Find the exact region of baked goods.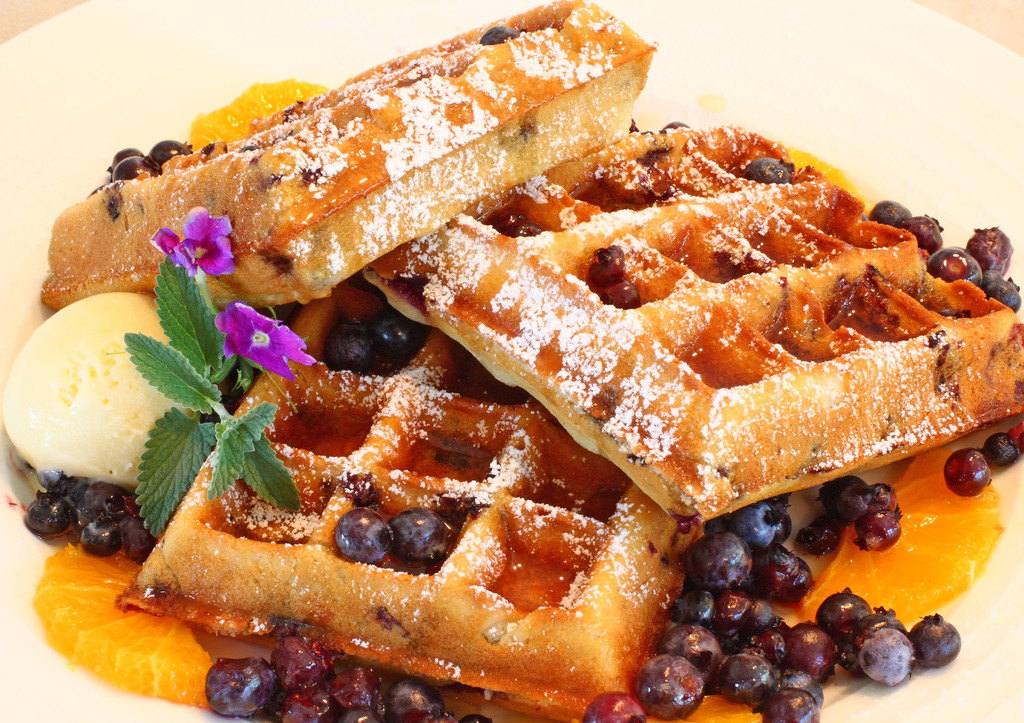
Exact region: left=354, top=115, right=1023, bottom=520.
